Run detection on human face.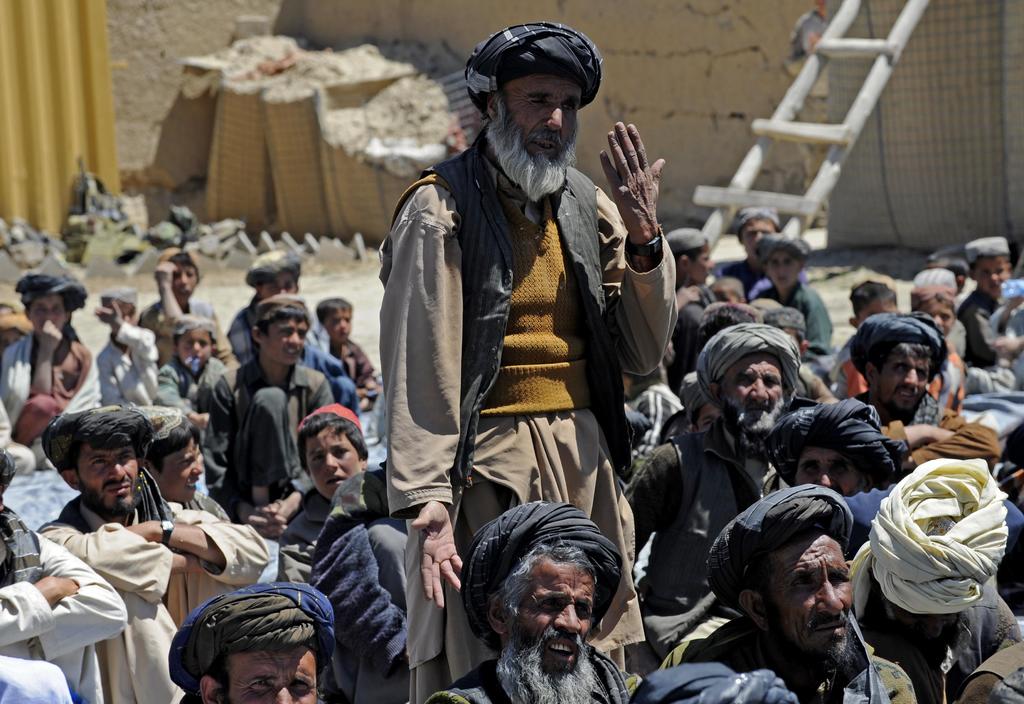
Result: Rect(746, 224, 774, 241).
